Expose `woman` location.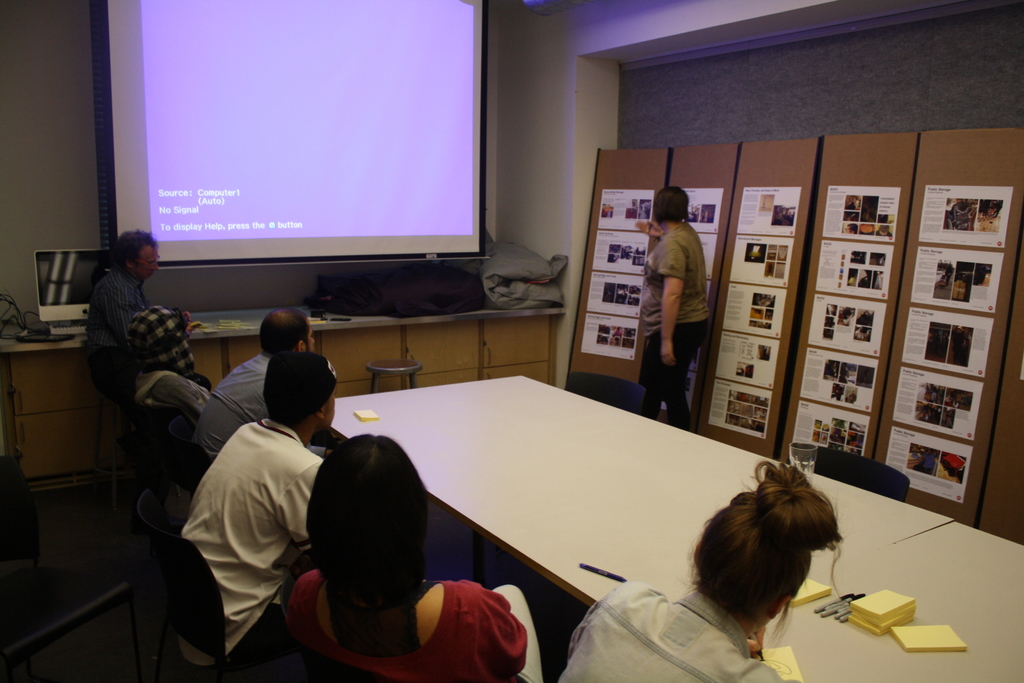
Exposed at 282:434:543:682.
